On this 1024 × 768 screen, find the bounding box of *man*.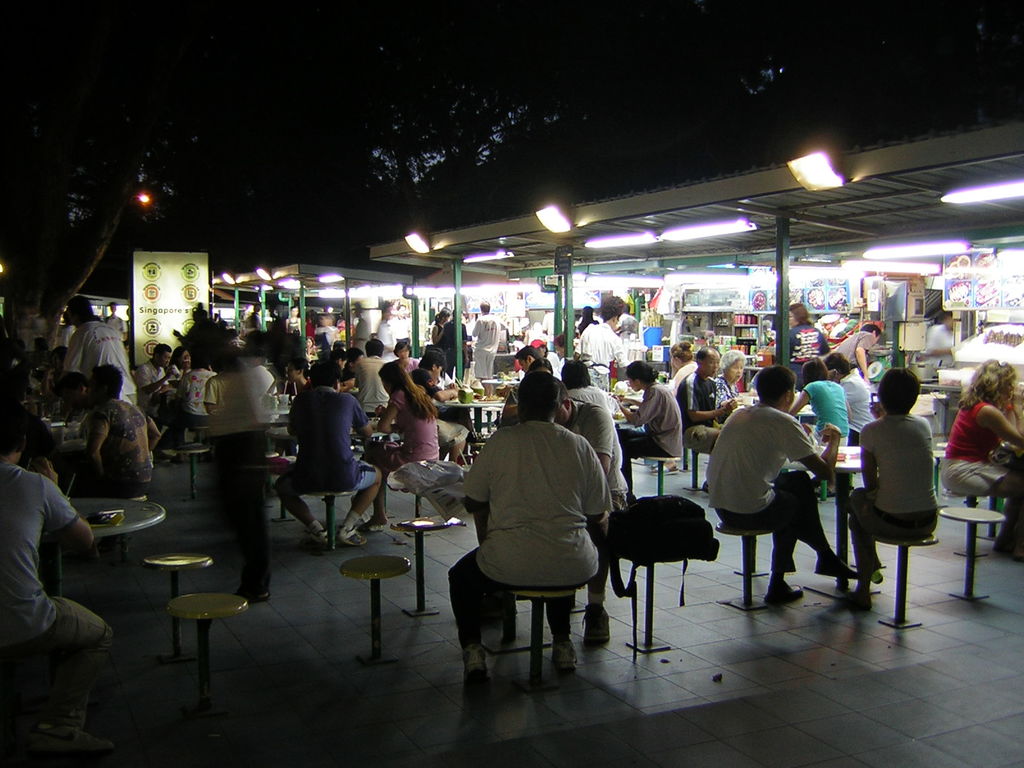
Bounding box: left=283, top=356, right=312, bottom=387.
